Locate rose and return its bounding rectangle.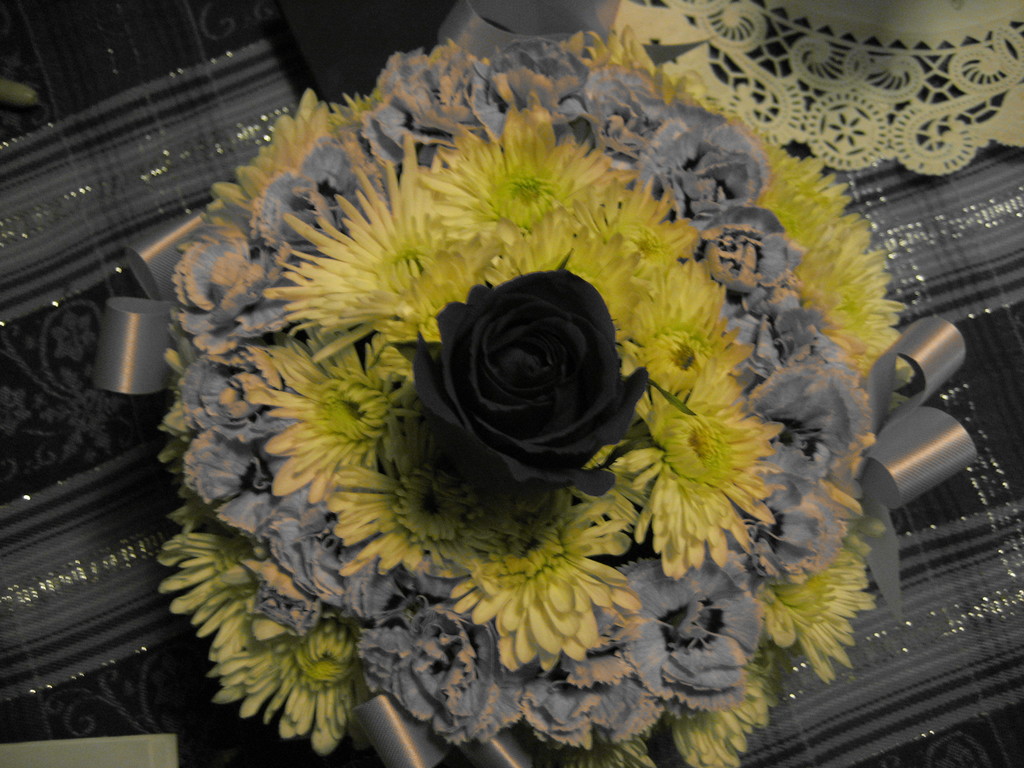
<bbox>385, 252, 648, 502</bbox>.
